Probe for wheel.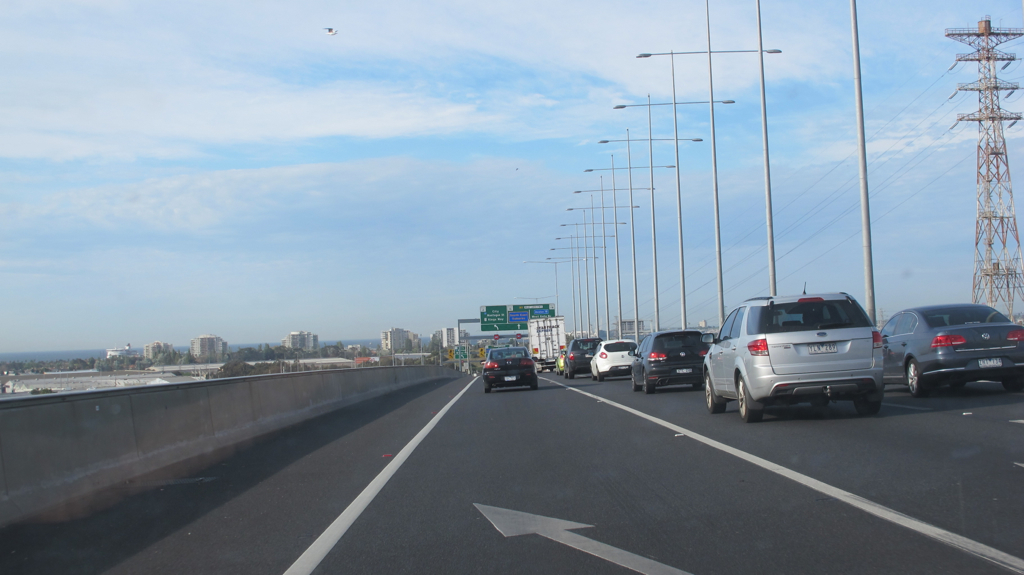
Probe result: (left=480, top=385, right=492, bottom=395).
